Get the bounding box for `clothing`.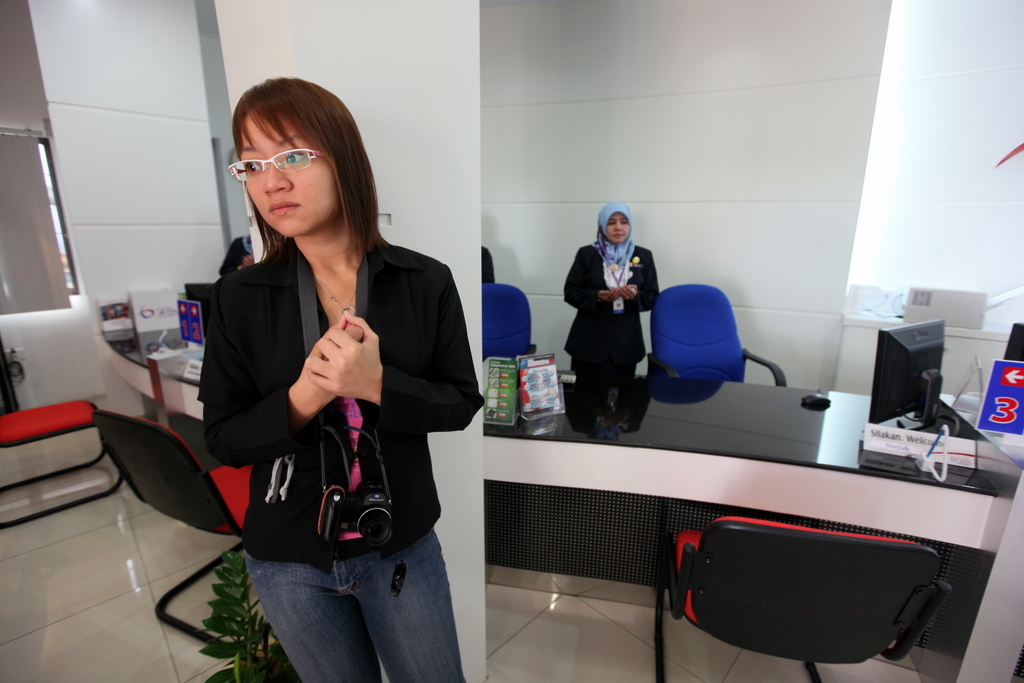
bbox=(195, 197, 469, 621).
